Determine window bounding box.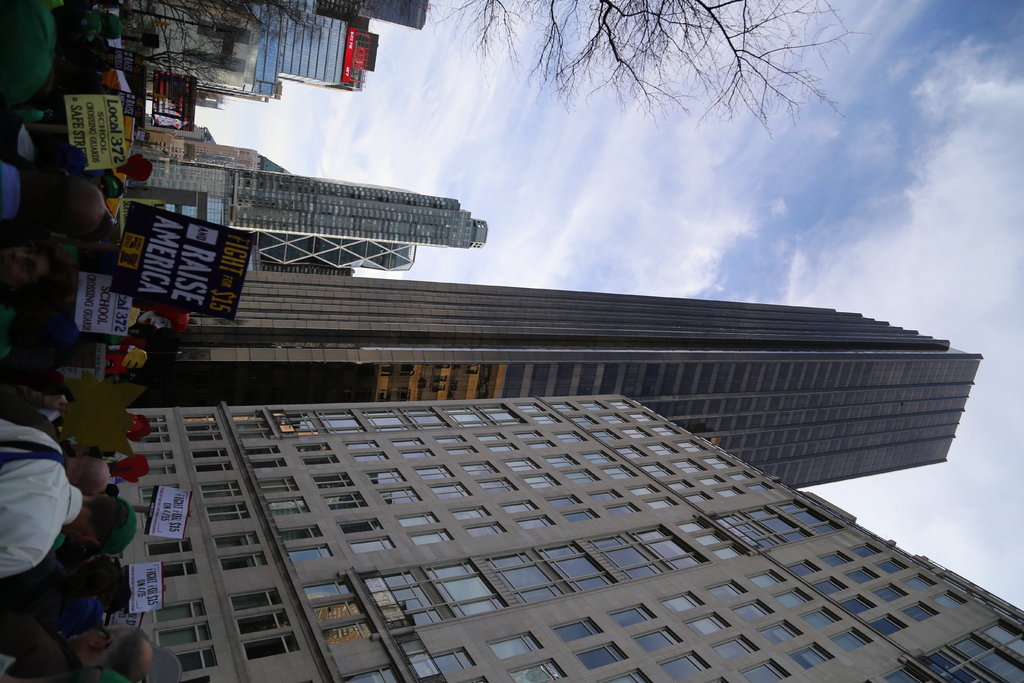
Determined: (846, 545, 880, 557).
